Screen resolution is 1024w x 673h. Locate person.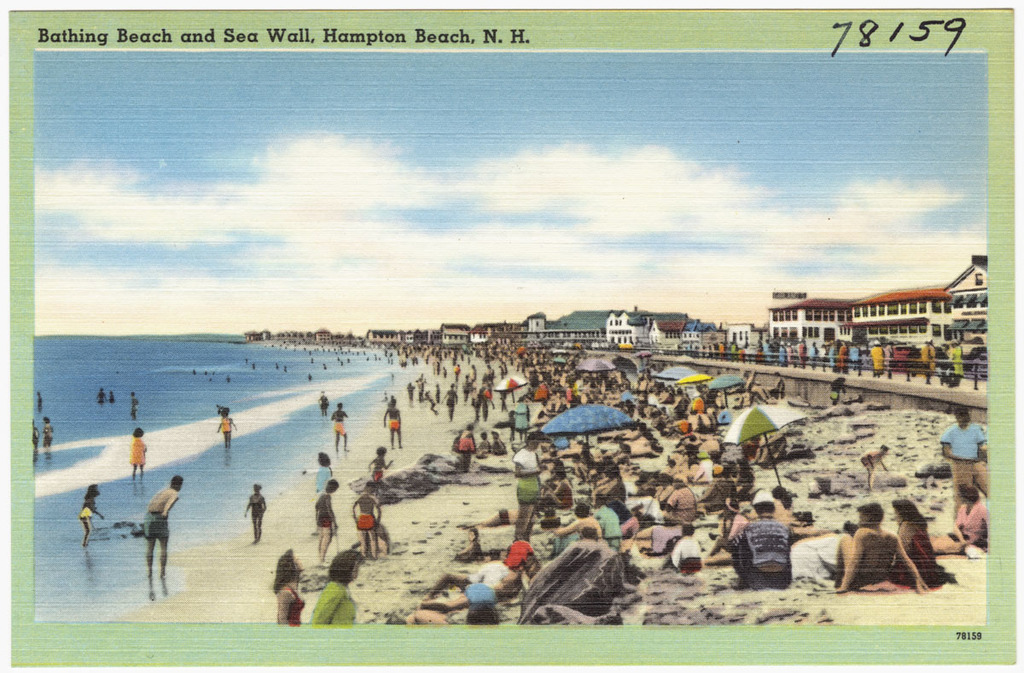
crop(835, 337, 847, 370).
